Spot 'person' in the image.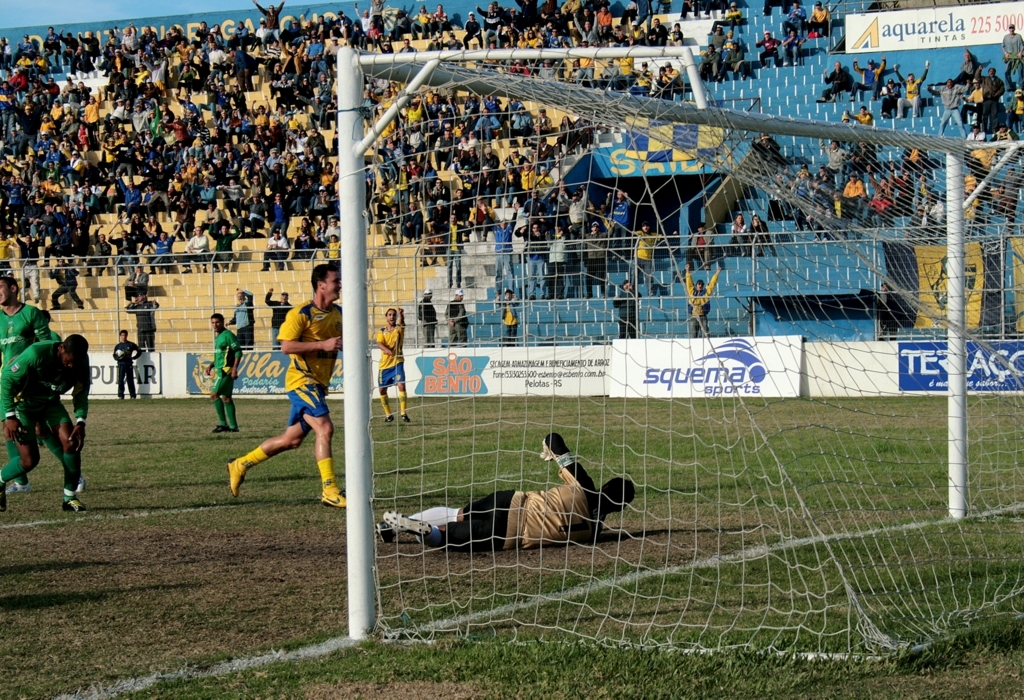
'person' found at 686, 266, 724, 338.
